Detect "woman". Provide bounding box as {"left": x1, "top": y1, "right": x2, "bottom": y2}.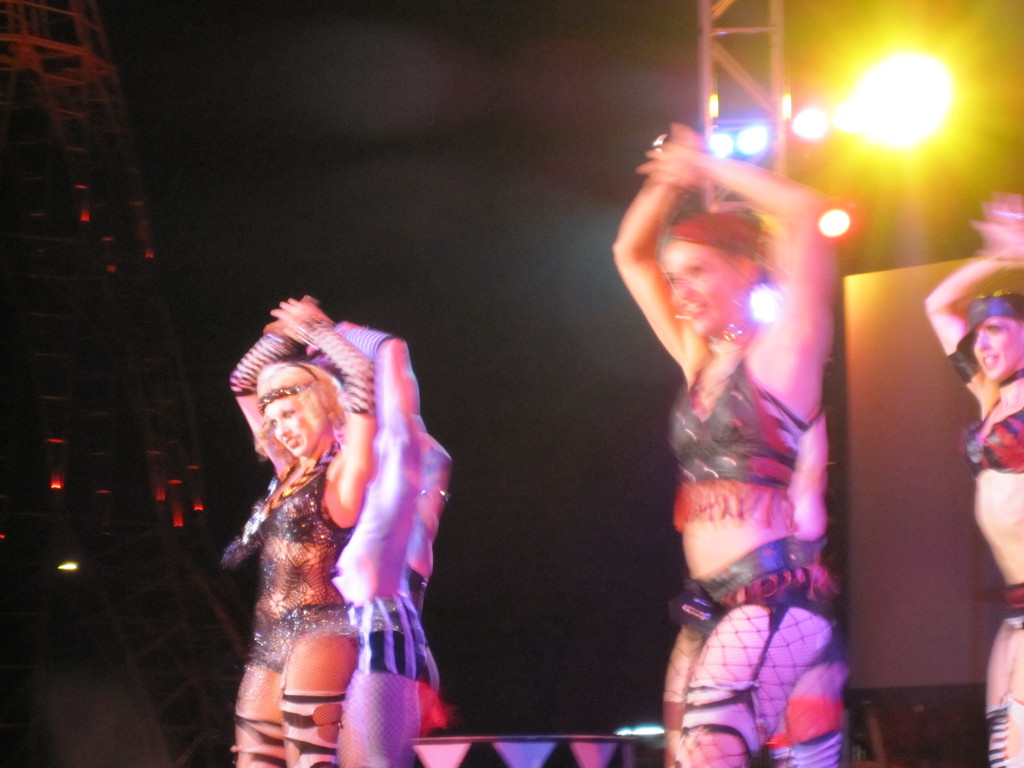
{"left": 598, "top": 138, "right": 869, "bottom": 742}.
